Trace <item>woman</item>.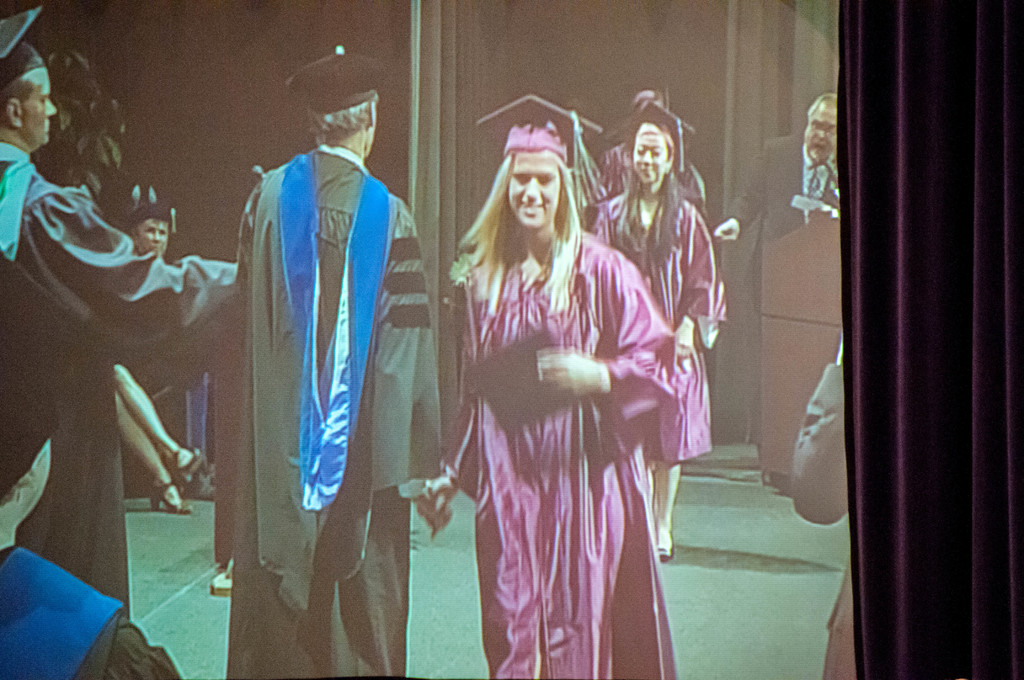
Traced to bbox=(100, 353, 198, 510).
